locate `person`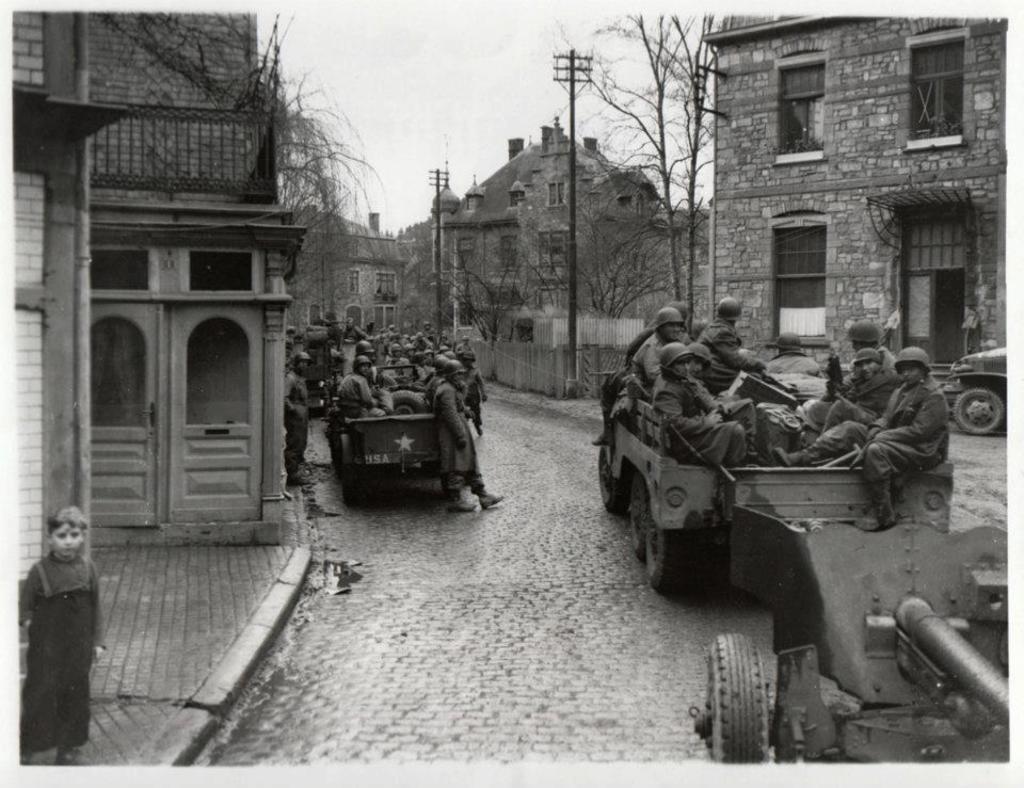
[0, 503, 108, 771]
